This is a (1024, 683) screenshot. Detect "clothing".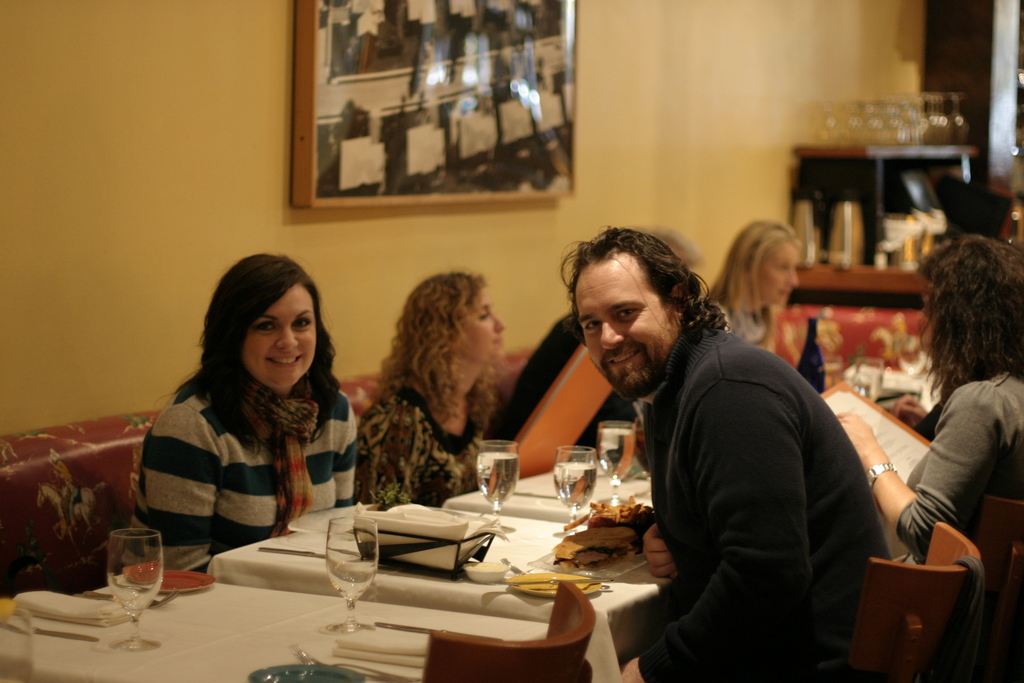
[left=709, top=295, right=783, bottom=347].
